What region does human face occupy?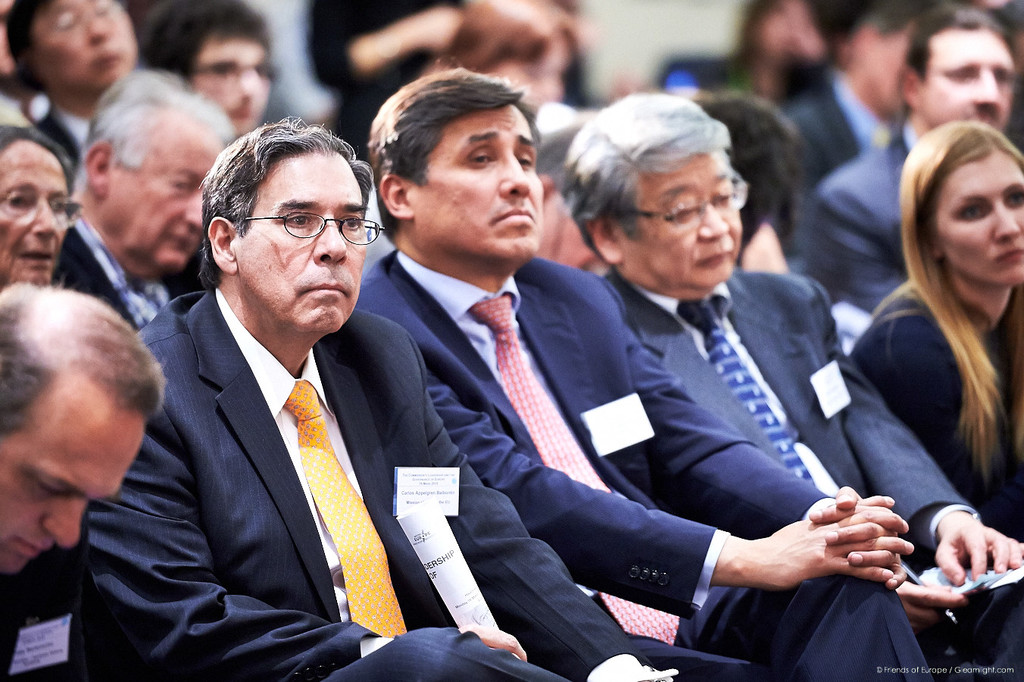
rect(110, 109, 226, 270).
